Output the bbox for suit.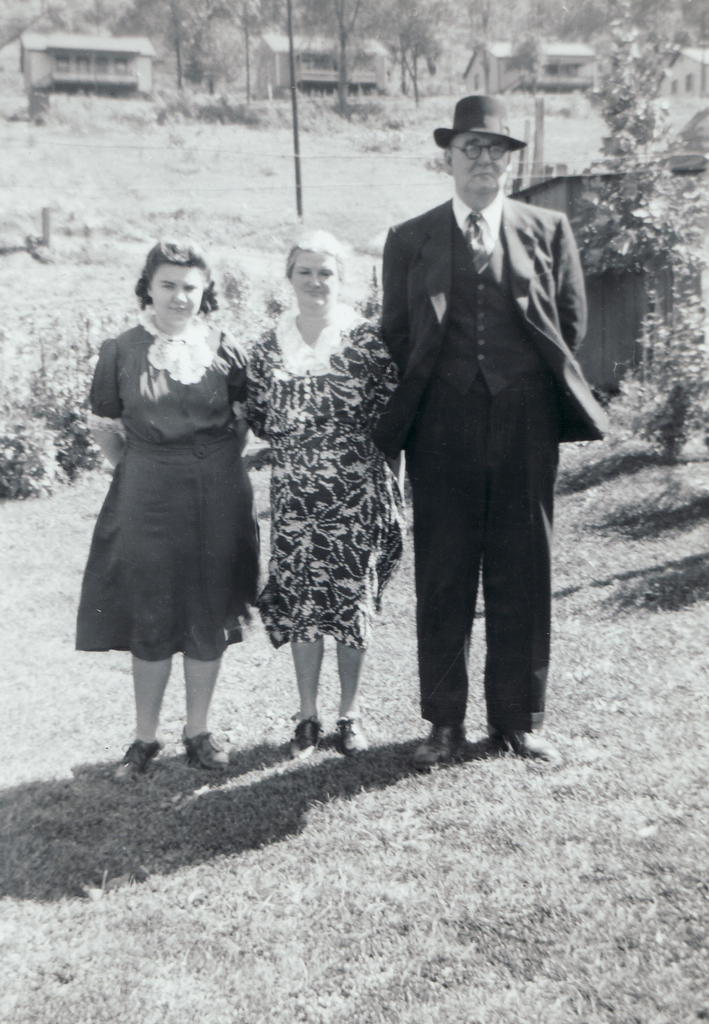
select_region(360, 127, 596, 772).
